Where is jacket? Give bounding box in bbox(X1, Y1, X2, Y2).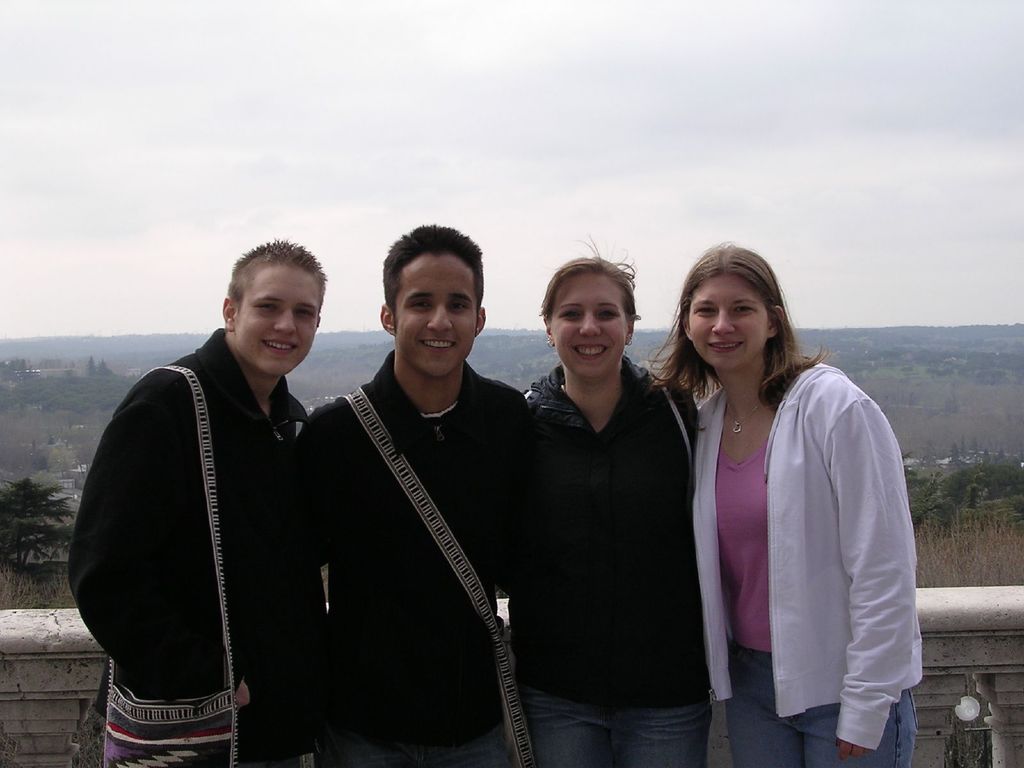
bbox(79, 249, 343, 730).
